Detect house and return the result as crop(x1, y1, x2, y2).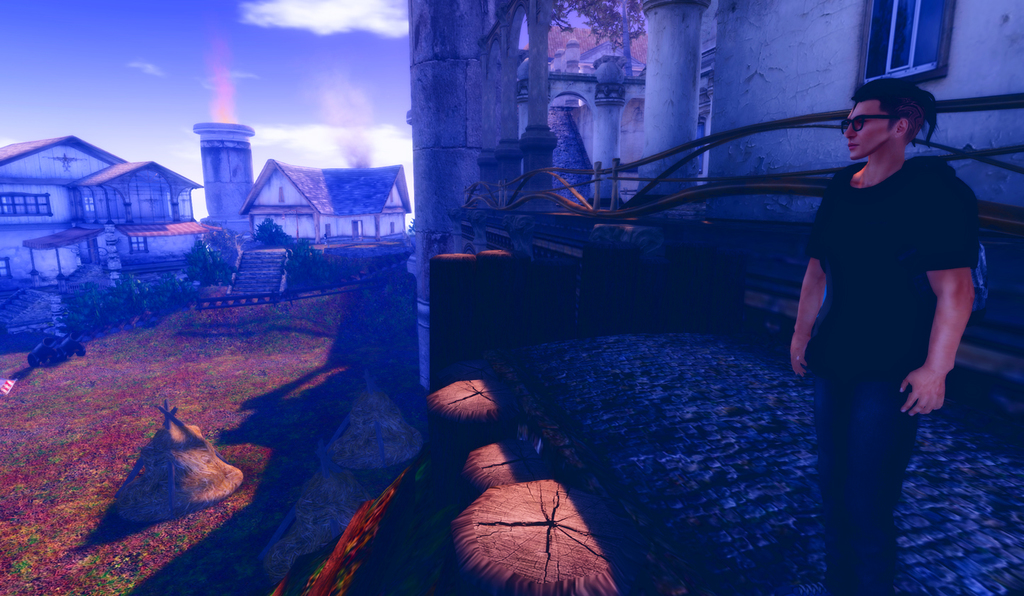
crop(235, 144, 407, 243).
